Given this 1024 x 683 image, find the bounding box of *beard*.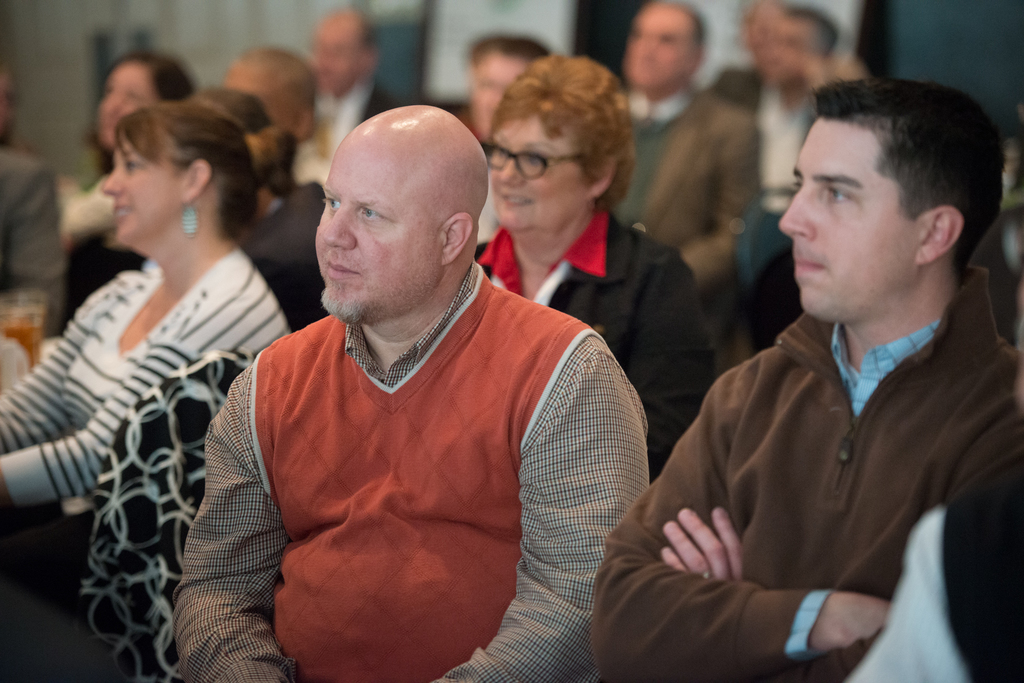
pyautogui.locateOnScreen(319, 282, 367, 328).
